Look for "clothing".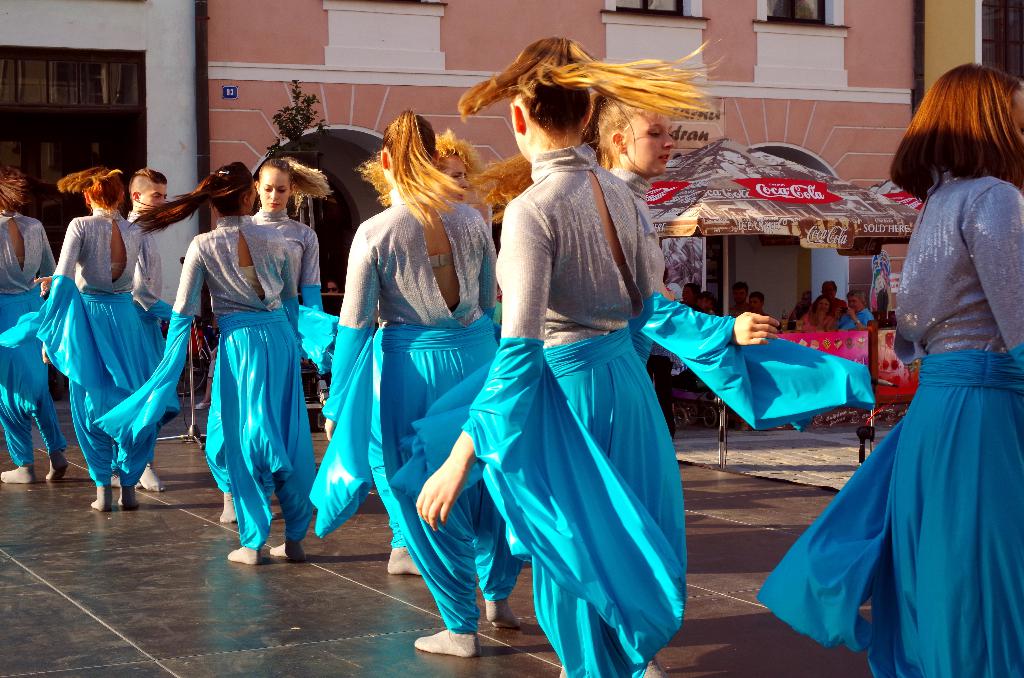
Found: pyautogui.locateOnScreen(390, 171, 877, 510).
